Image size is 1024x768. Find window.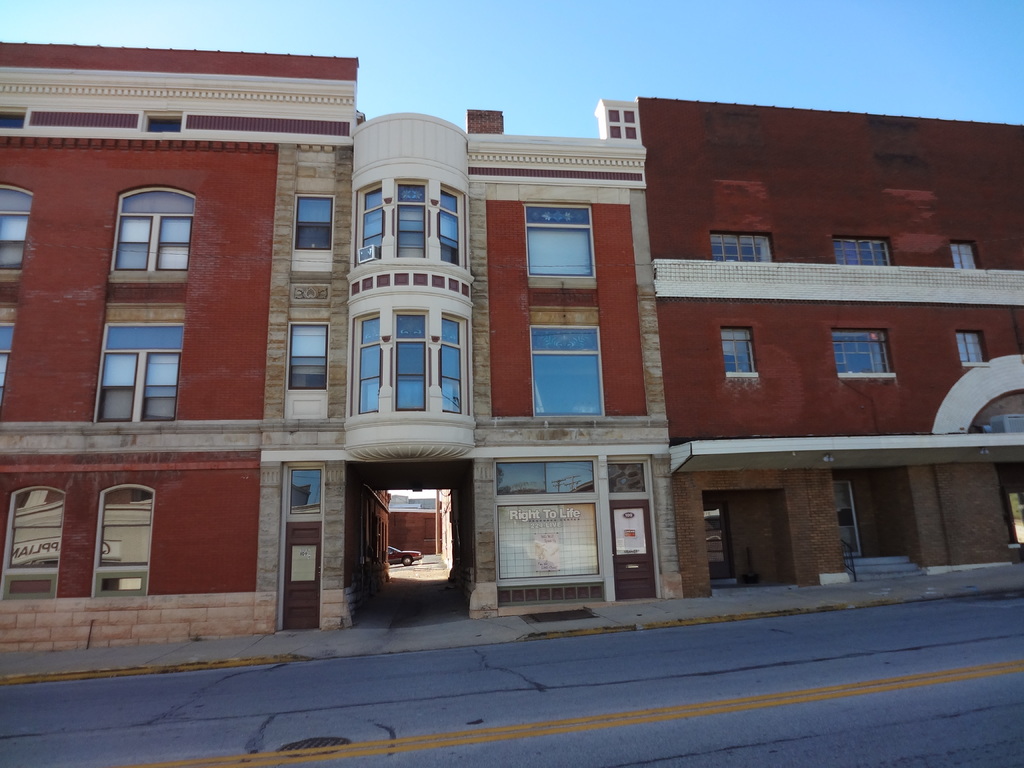
(1,104,36,127).
